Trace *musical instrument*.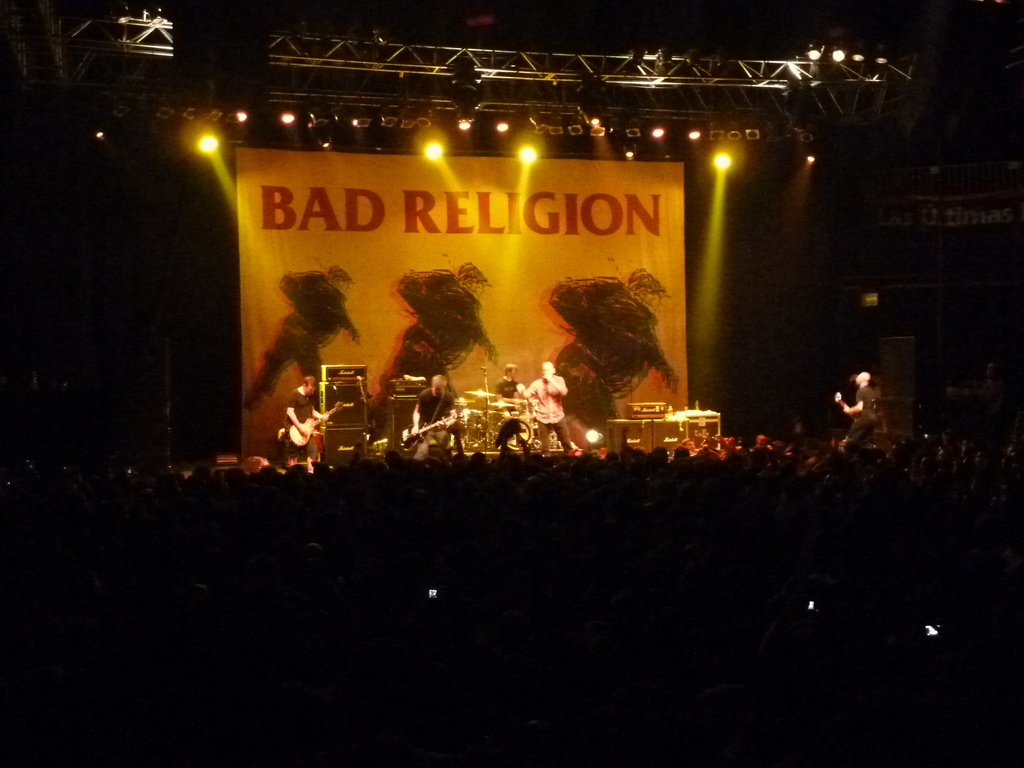
Traced to 454 399 476 408.
